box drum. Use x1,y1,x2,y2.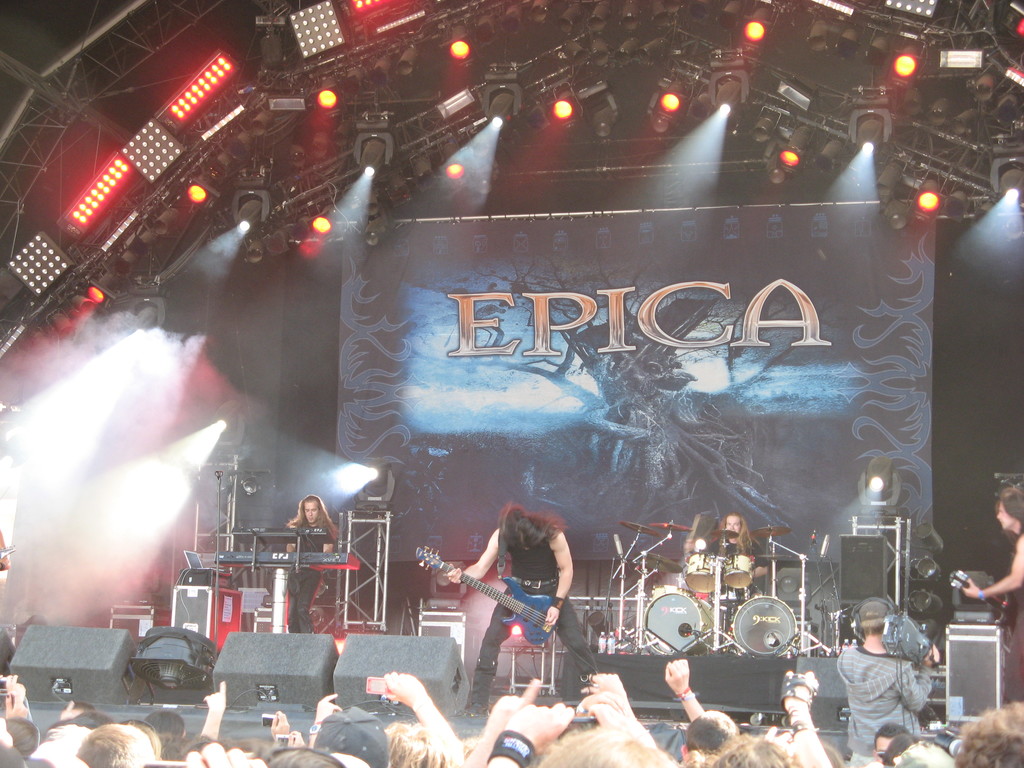
684,553,718,589.
